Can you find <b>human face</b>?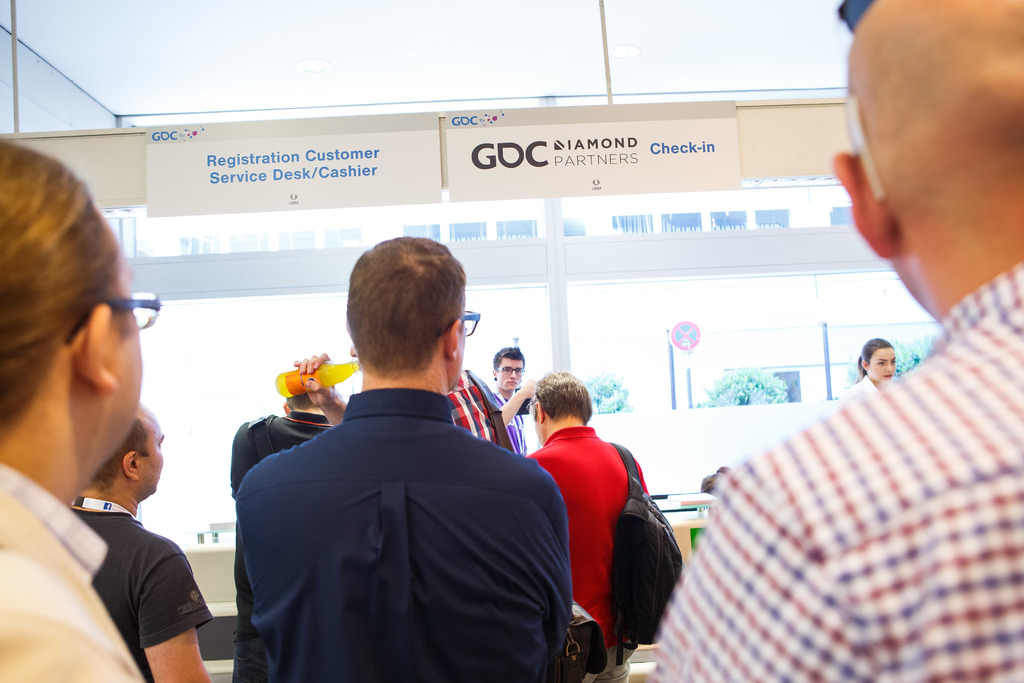
Yes, bounding box: x1=872, y1=345, x2=897, y2=383.
